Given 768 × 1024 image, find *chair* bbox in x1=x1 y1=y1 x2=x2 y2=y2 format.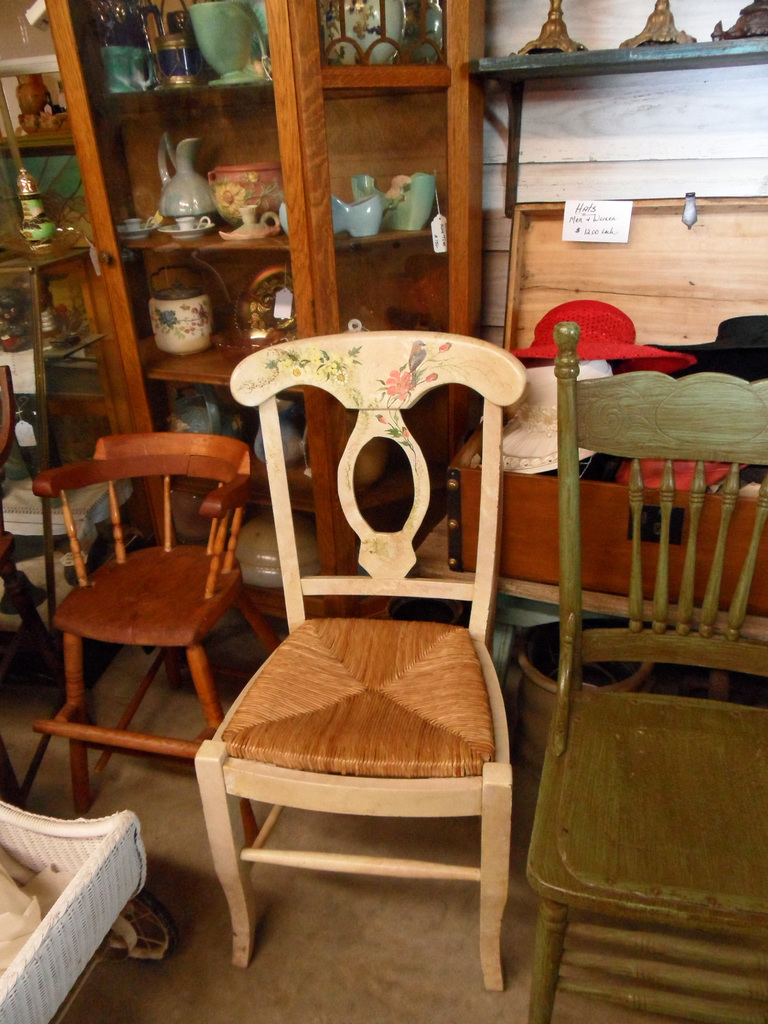
x1=34 y1=380 x2=264 y2=851.
